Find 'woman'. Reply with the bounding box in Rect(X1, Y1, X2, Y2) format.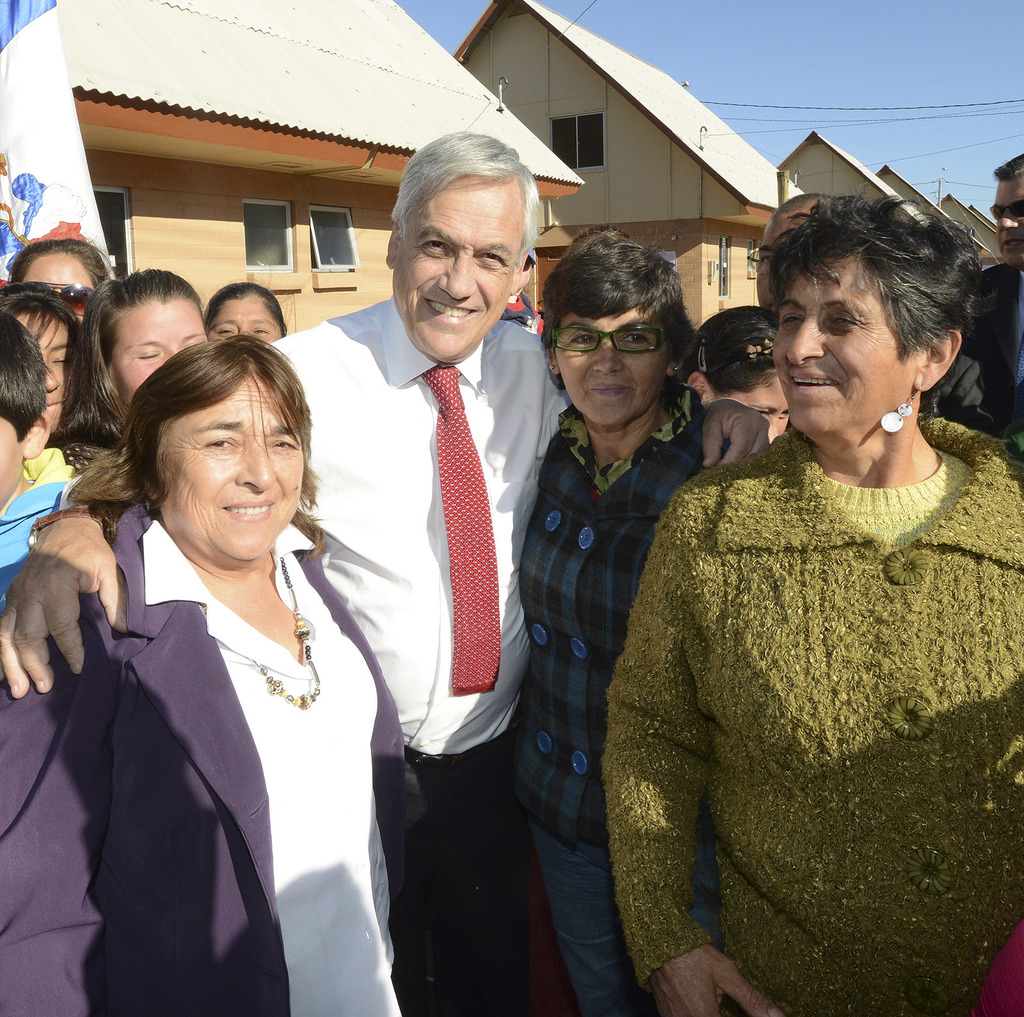
Rect(200, 278, 287, 346).
